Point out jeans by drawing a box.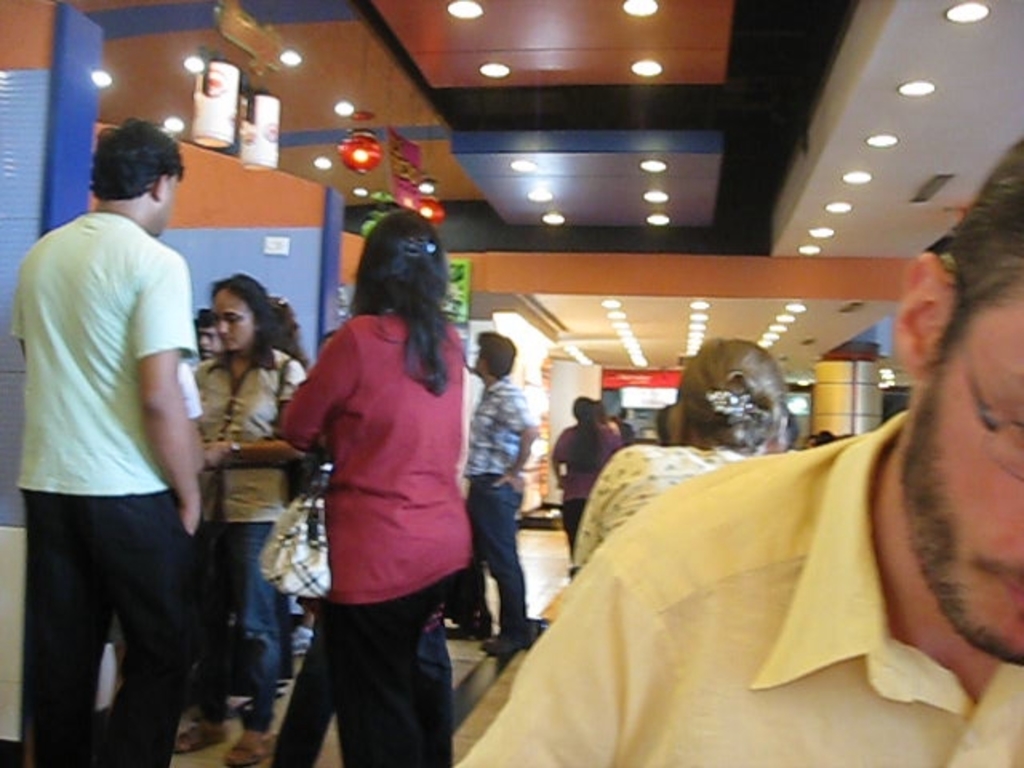
locate(466, 478, 523, 650).
